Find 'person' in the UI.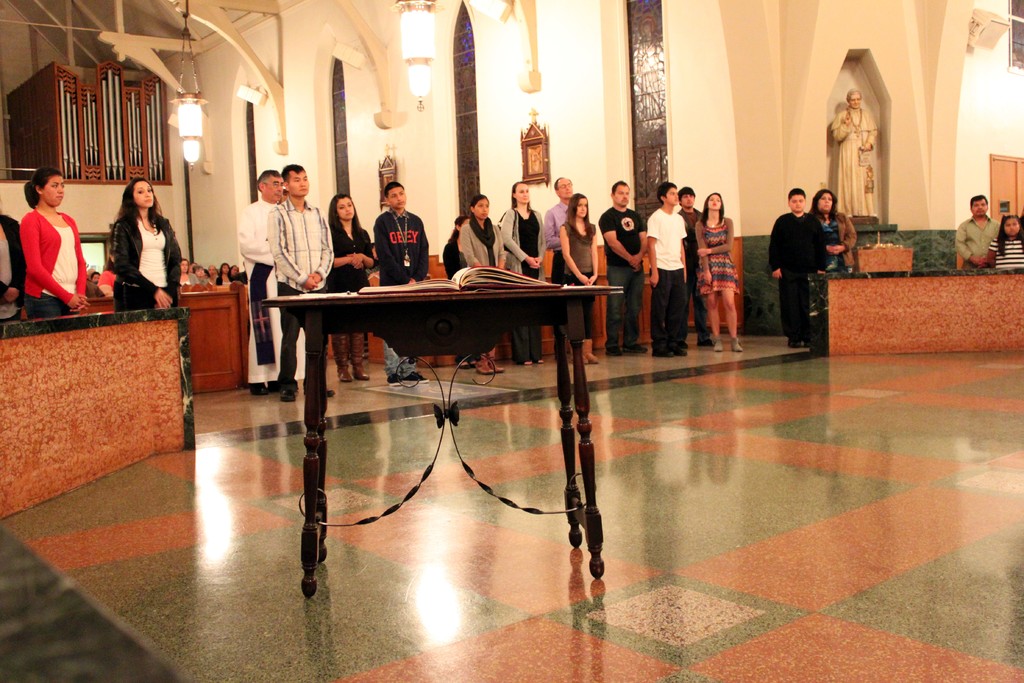
UI element at 110,176,186,310.
